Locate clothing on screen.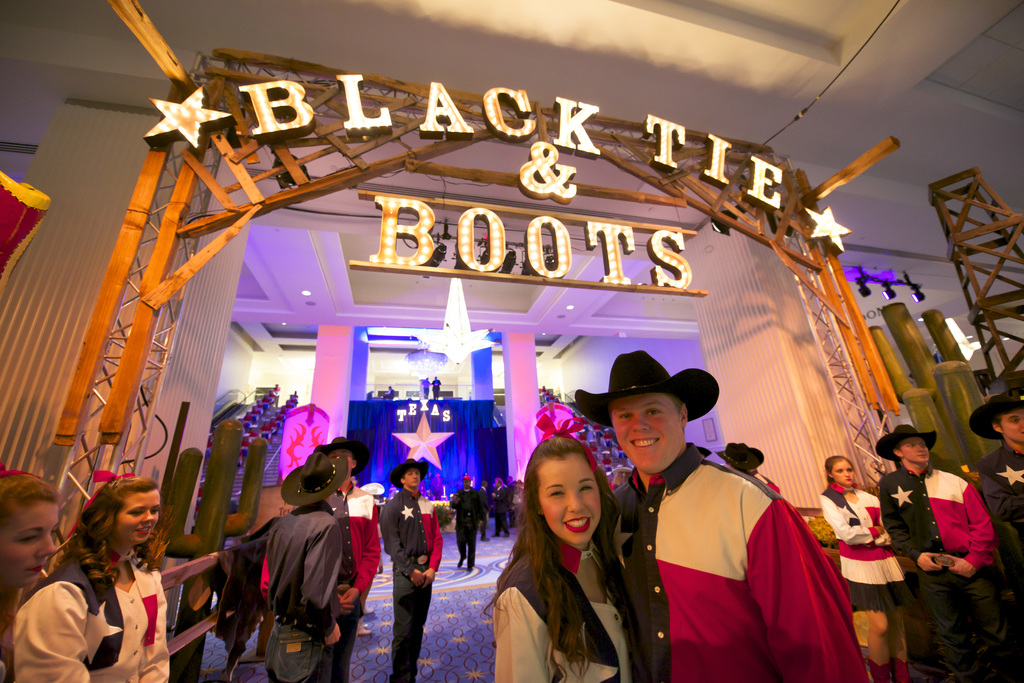
On screen at {"left": 488, "top": 531, "right": 626, "bottom": 682}.
